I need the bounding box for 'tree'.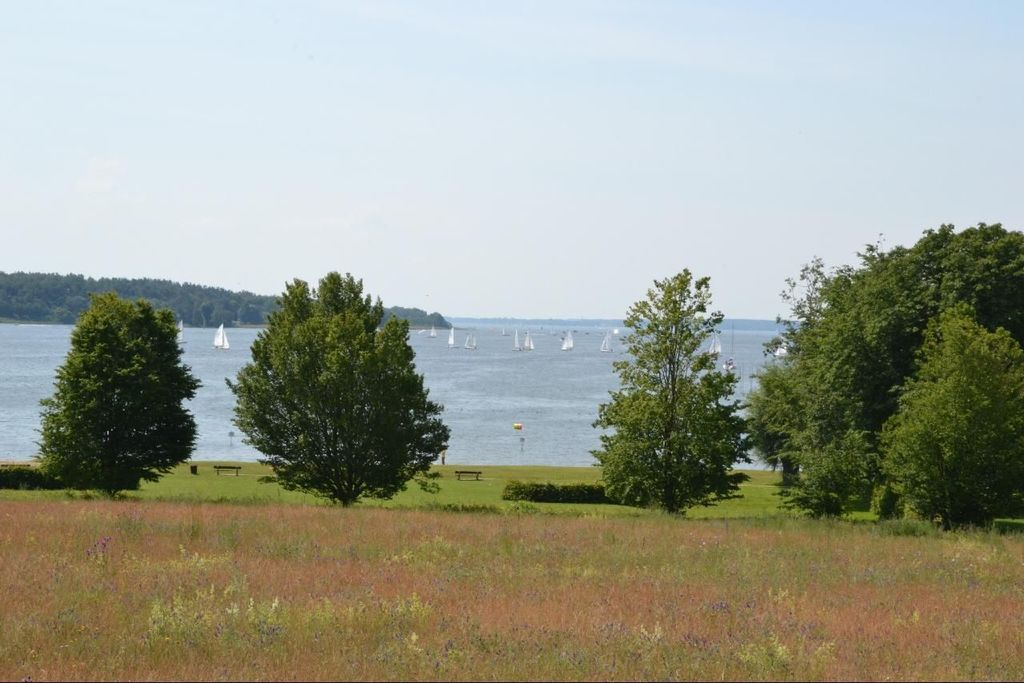
Here it is: [x1=42, y1=279, x2=191, y2=503].
